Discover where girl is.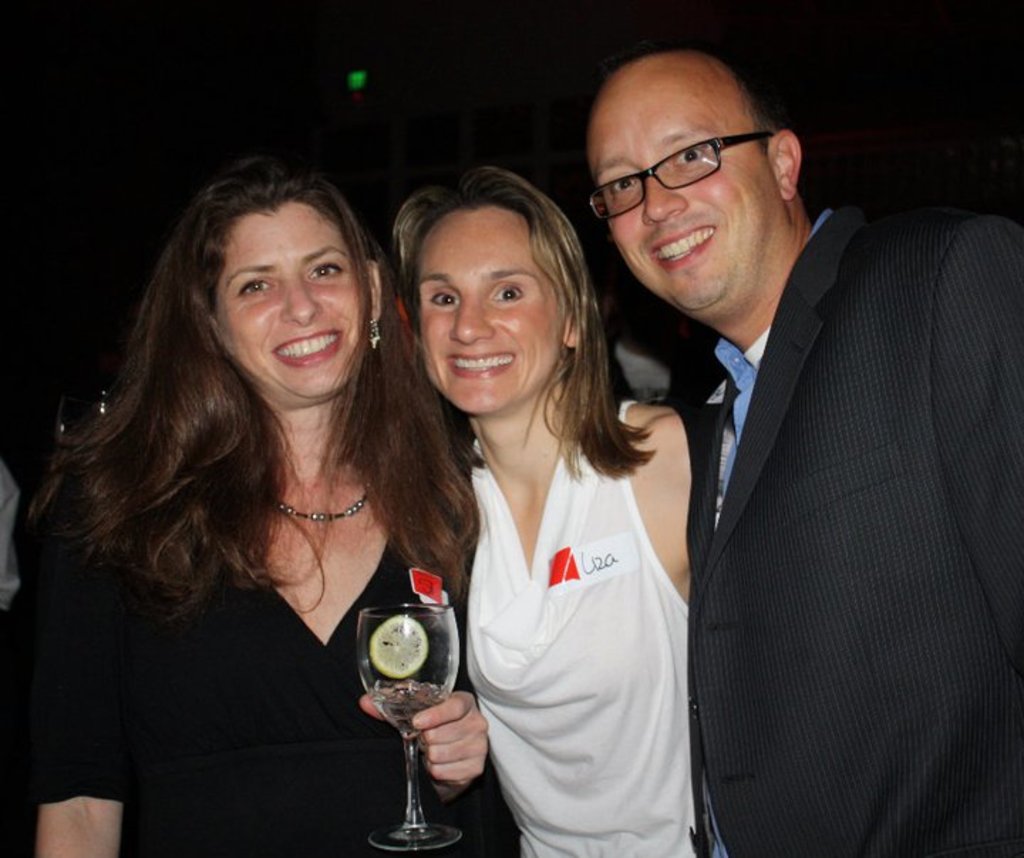
Discovered at (left=33, top=132, right=508, bottom=847).
